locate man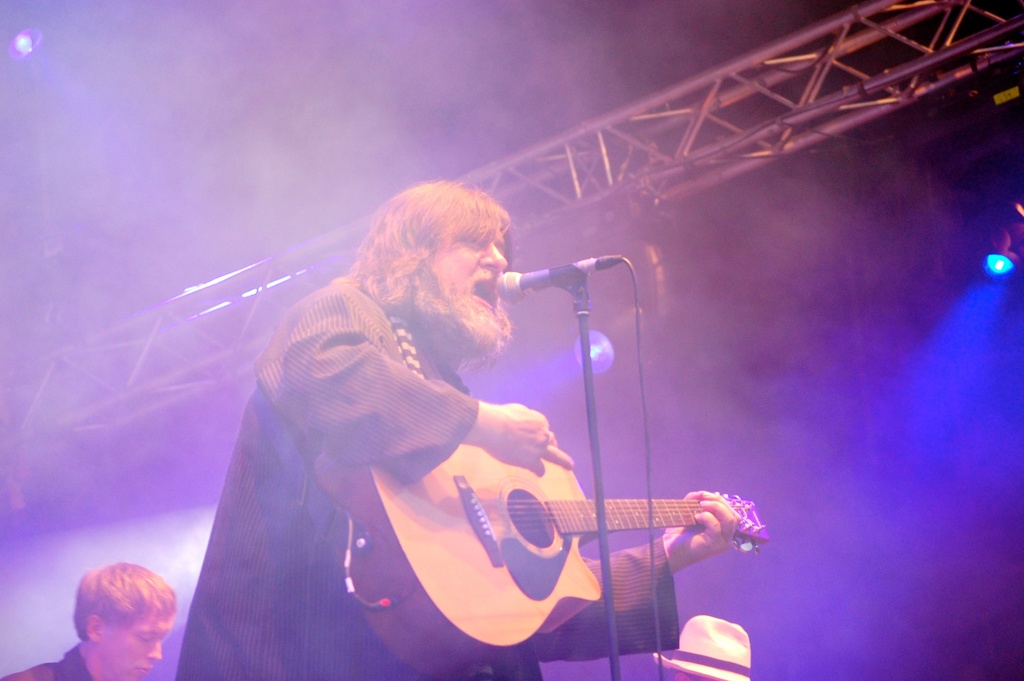
[left=0, top=567, right=177, bottom=680]
